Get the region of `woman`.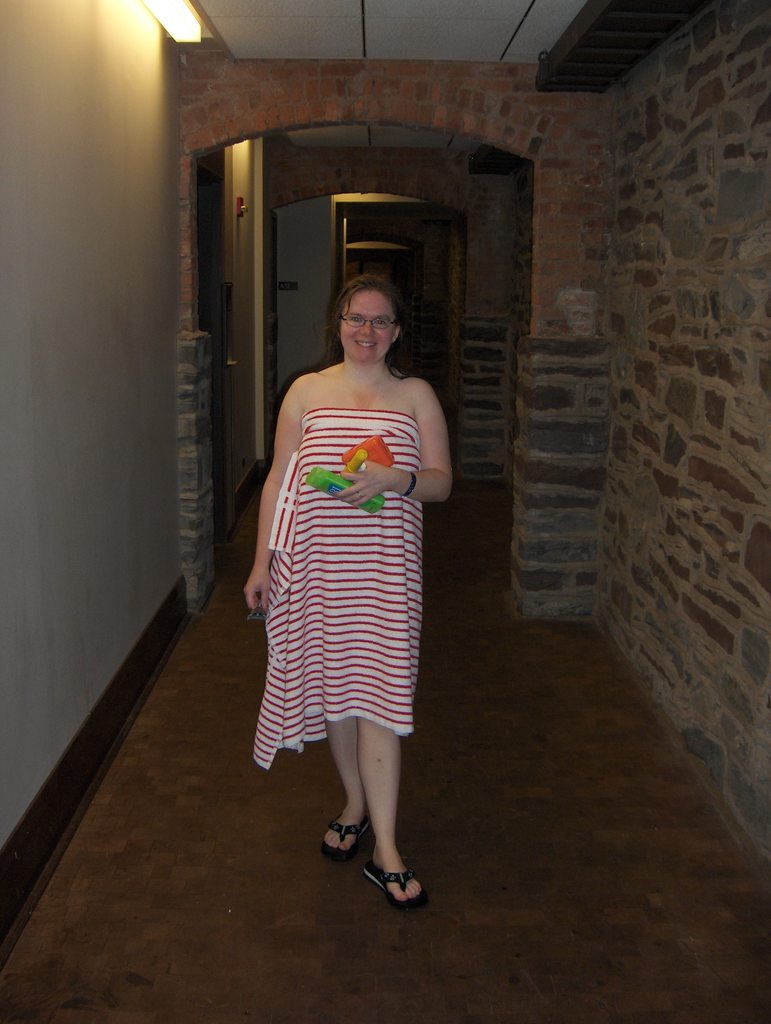
(238,243,454,839).
